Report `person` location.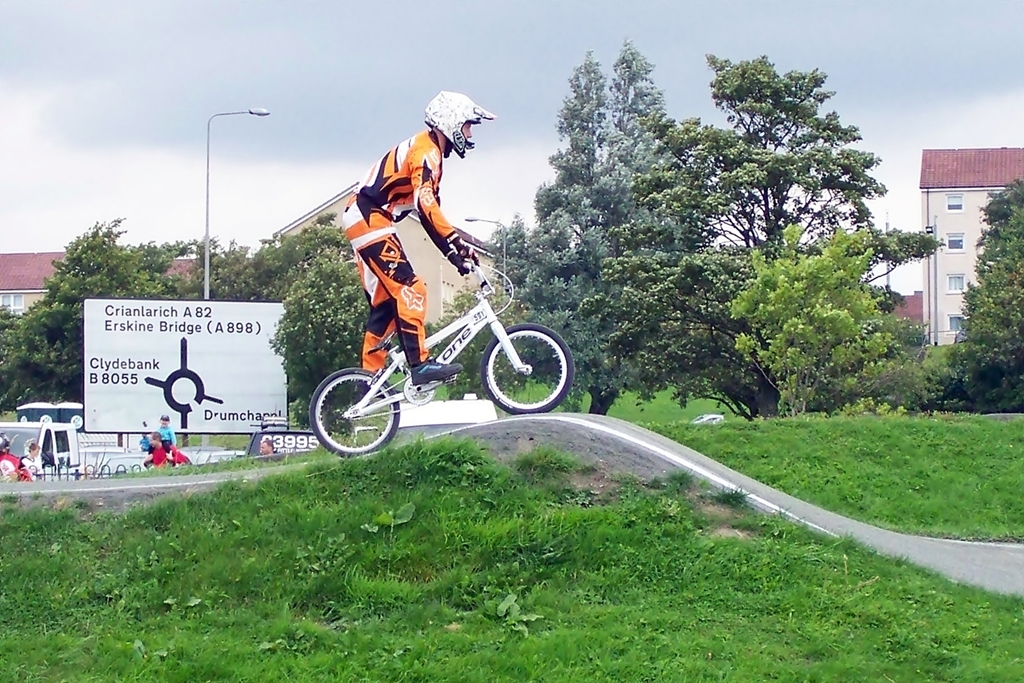
Report: 254/440/285/467.
